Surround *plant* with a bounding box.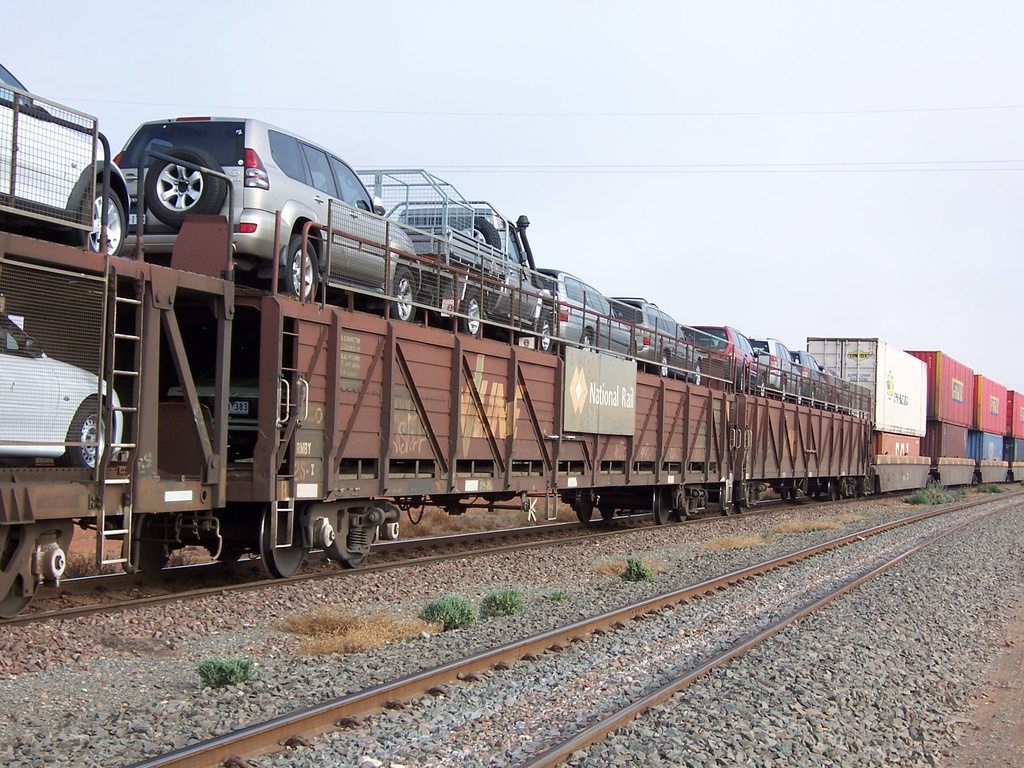
(left=421, top=589, right=482, bottom=625).
